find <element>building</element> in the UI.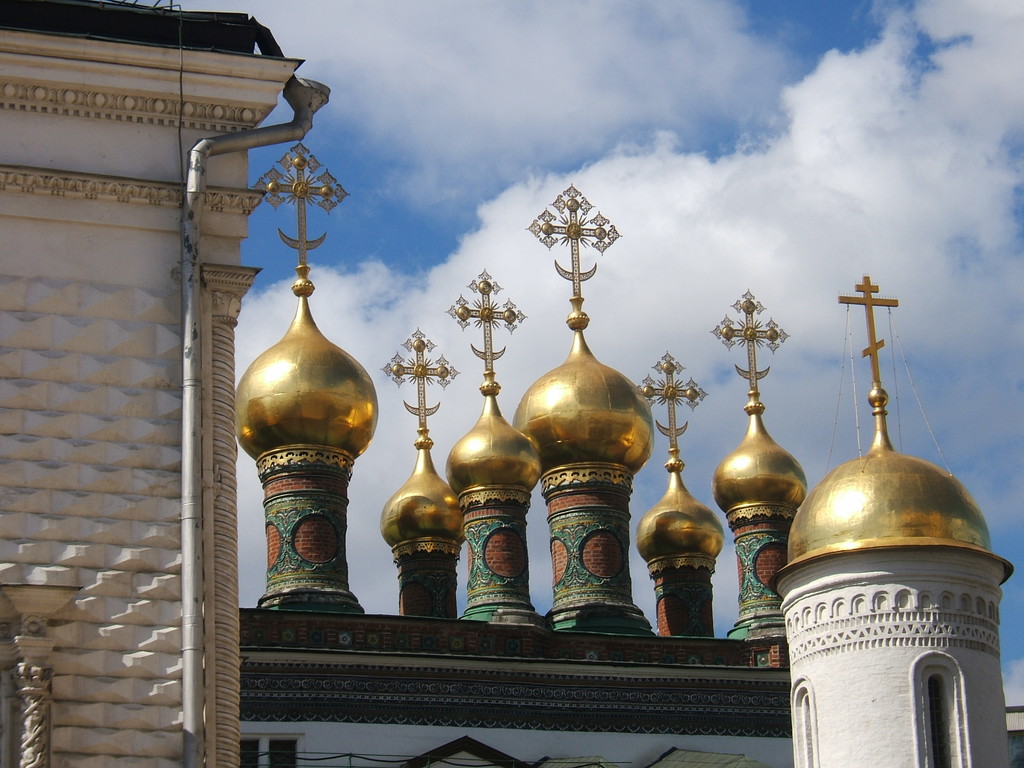
UI element at x1=234, y1=136, x2=1014, y2=767.
